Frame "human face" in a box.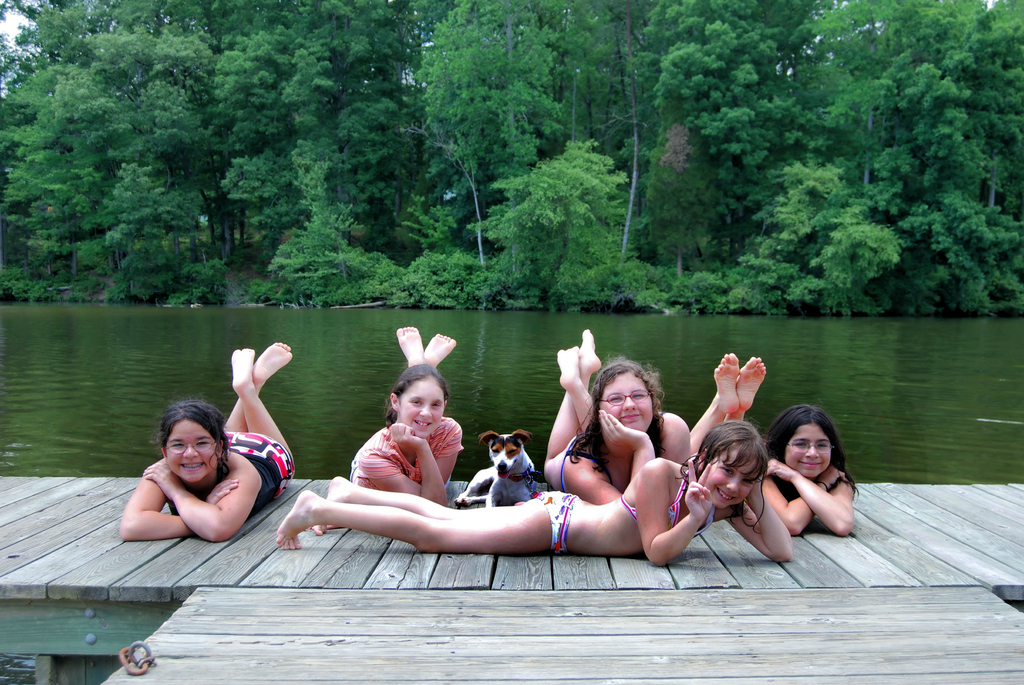
{"x1": 595, "y1": 371, "x2": 658, "y2": 434}.
